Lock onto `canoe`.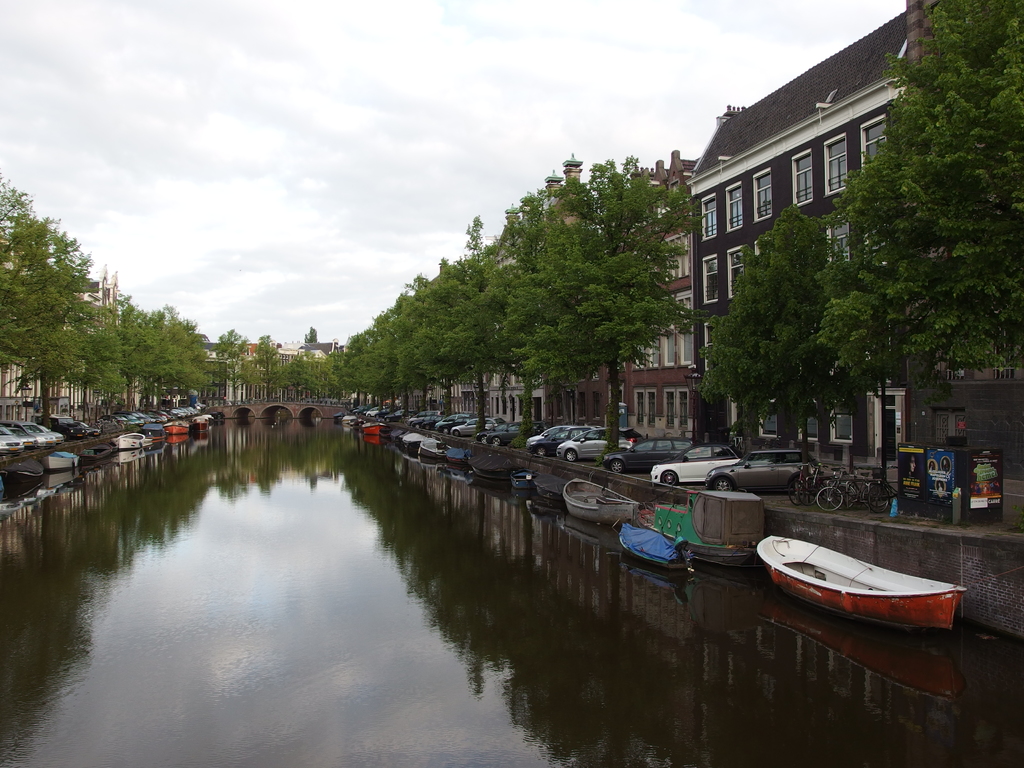
Locked: 44, 450, 84, 470.
